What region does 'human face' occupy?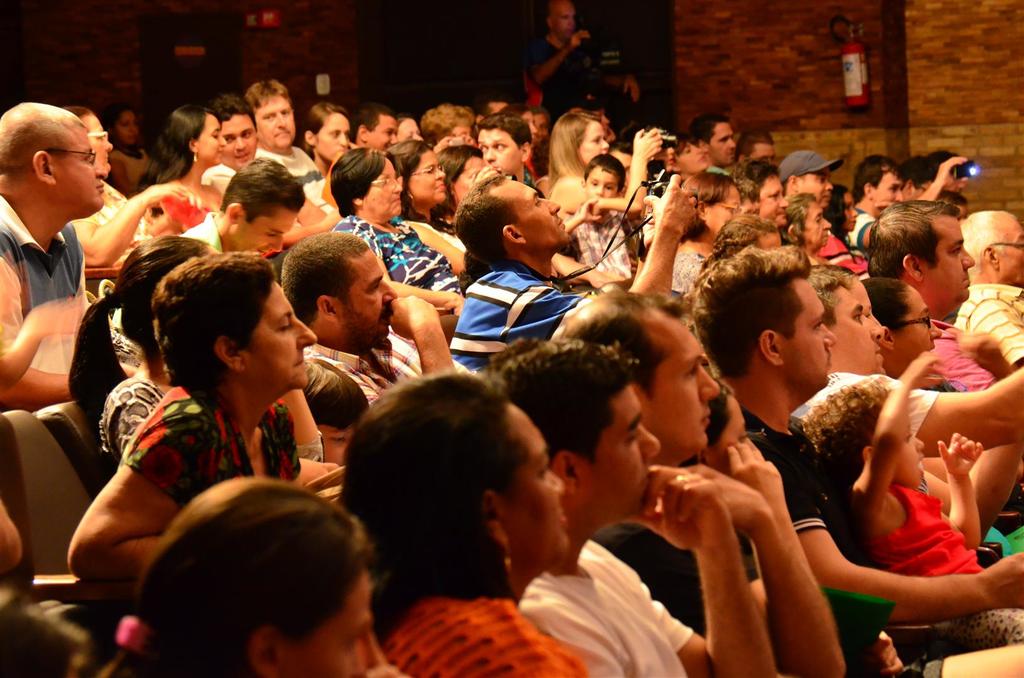
Rect(895, 414, 924, 480).
